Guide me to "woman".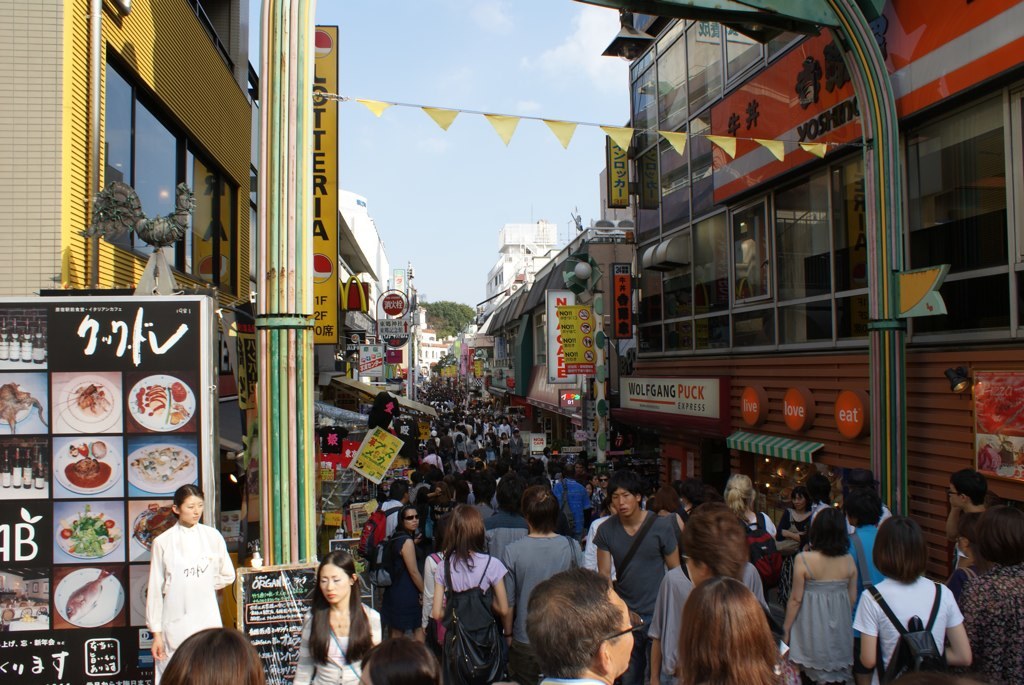
Guidance: (left=505, top=485, right=581, bottom=662).
